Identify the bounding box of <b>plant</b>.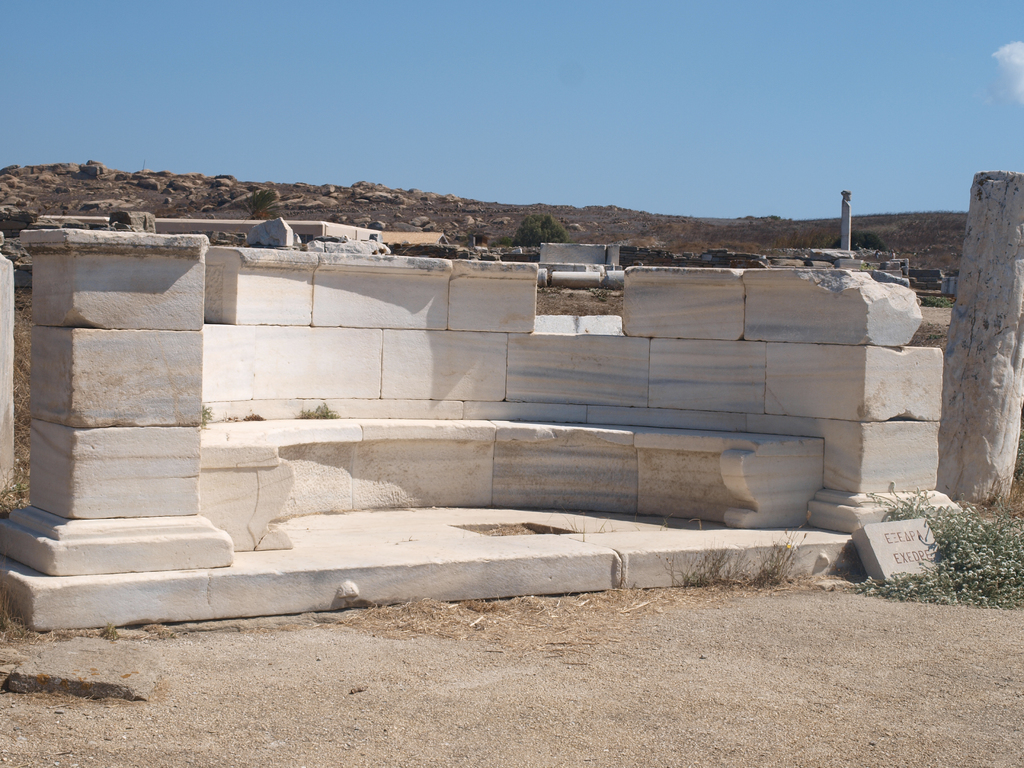
l=97, t=621, r=117, b=643.
